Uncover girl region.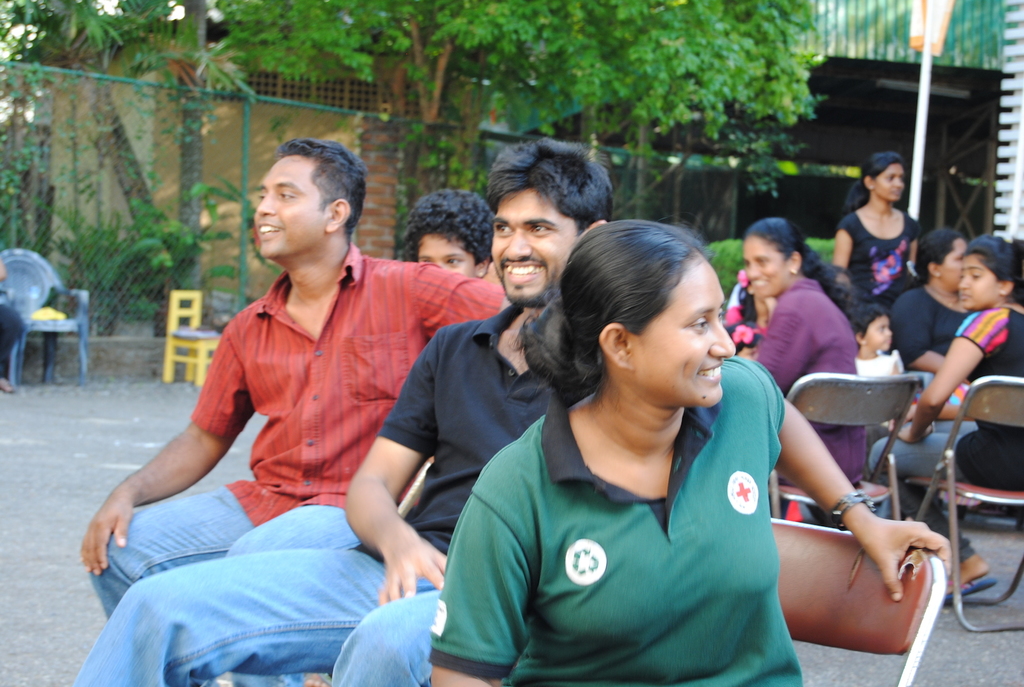
Uncovered: x1=847, y1=302, x2=906, y2=480.
